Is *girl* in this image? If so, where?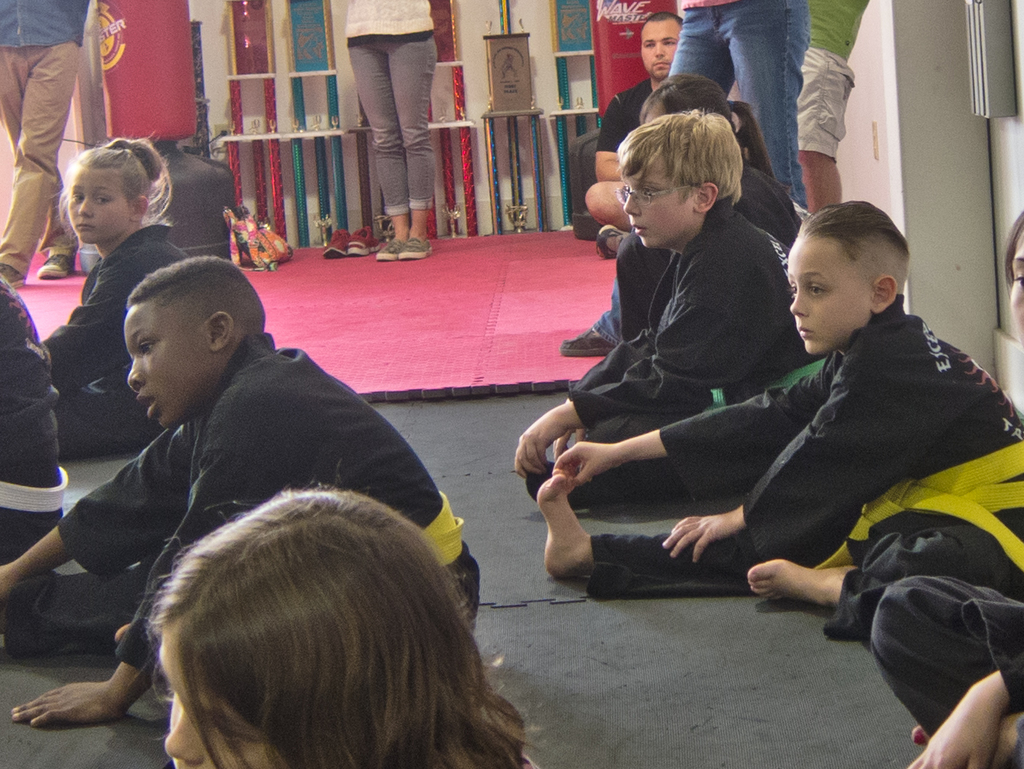
Yes, at [left=40, top=138, right=189, bottom=455].
